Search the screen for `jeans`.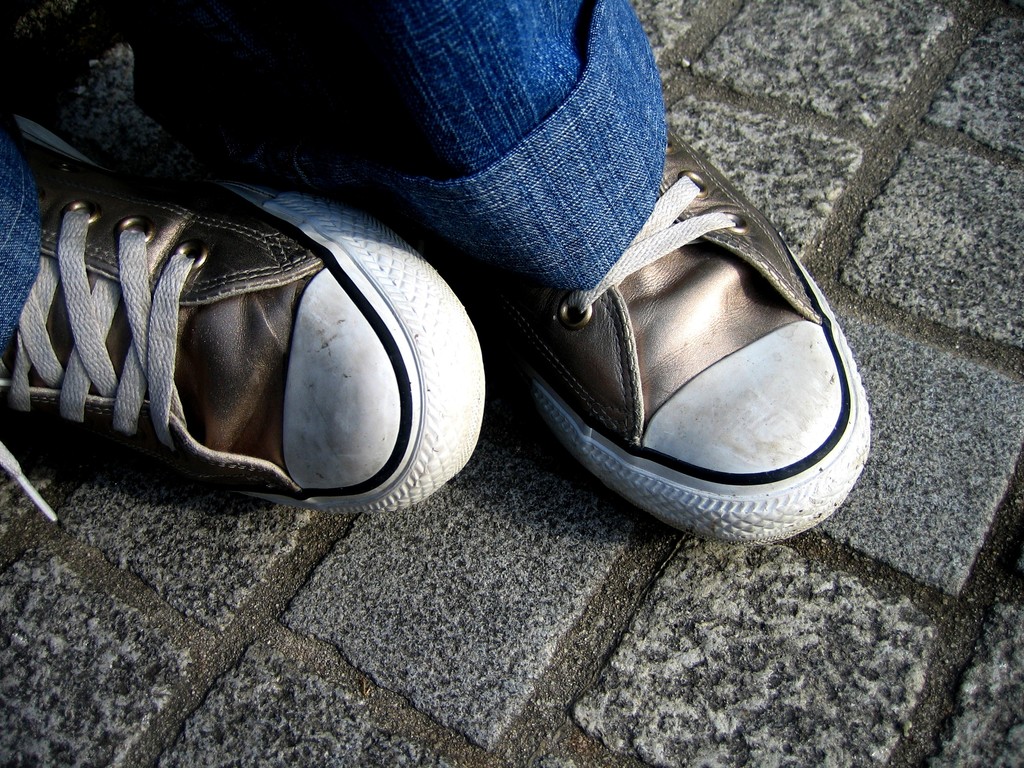
Found at (0, 0, 666, 360).
